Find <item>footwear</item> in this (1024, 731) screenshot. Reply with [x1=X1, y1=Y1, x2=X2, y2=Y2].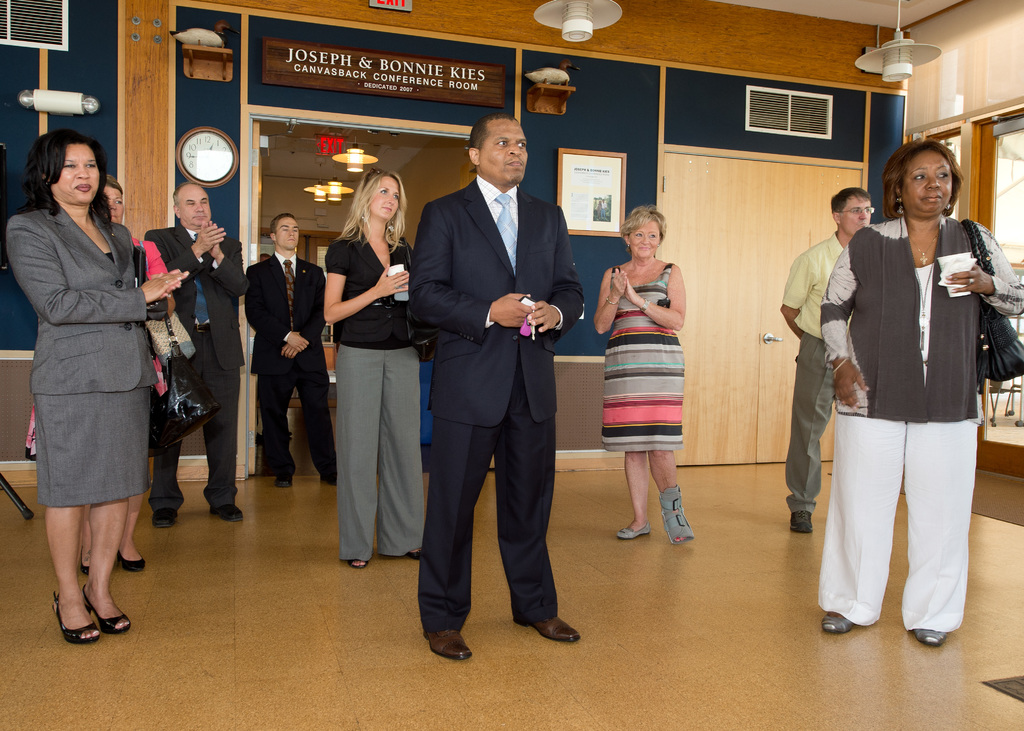
[x1=526, y1=615, x2=581, y2=639].
